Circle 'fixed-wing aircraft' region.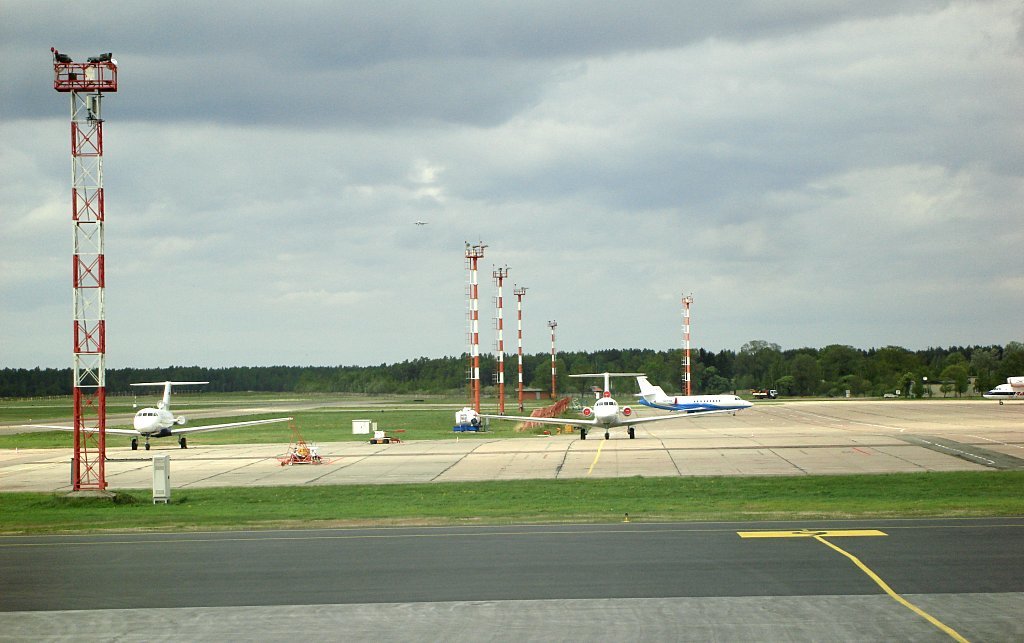
Region: x1=977 y1=379 x2=1023 y2=405.
